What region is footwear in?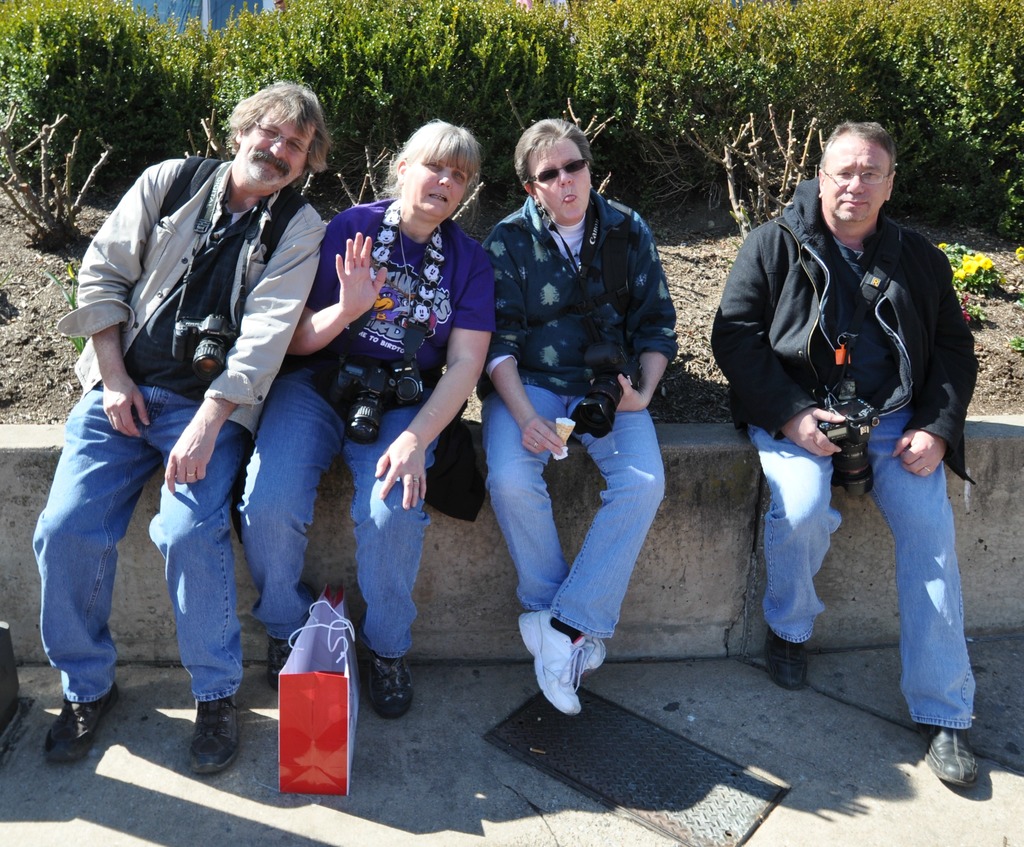
[left=584, top=643, right=607, bottom=669].
